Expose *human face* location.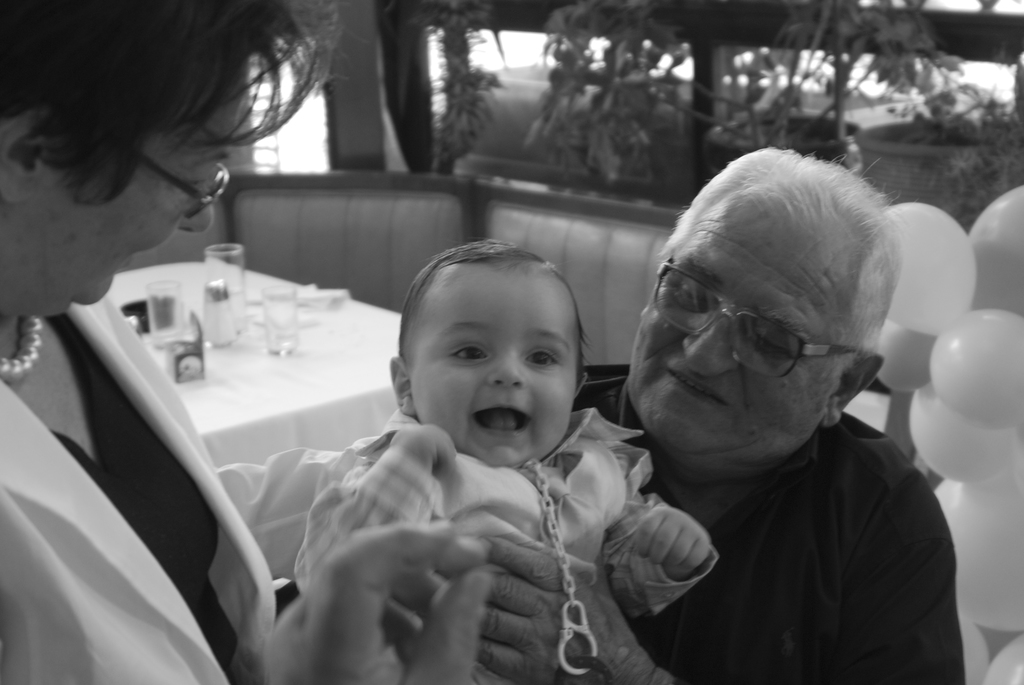
Exposed at (left=628, top=195, right=834, bottom=463).
